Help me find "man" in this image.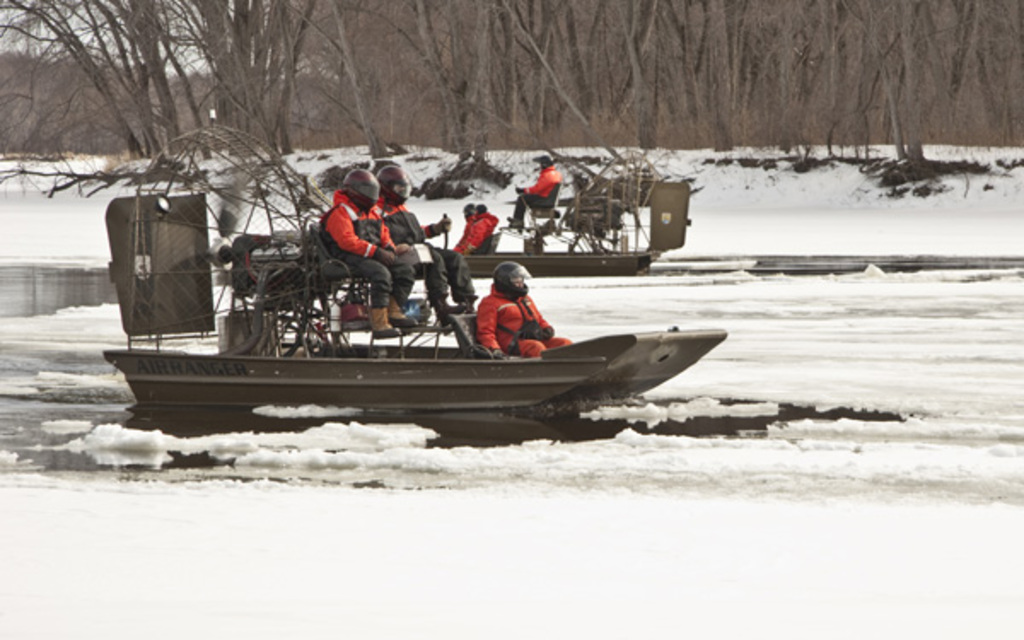
Found it: detection(326, 167, 422, 341).
